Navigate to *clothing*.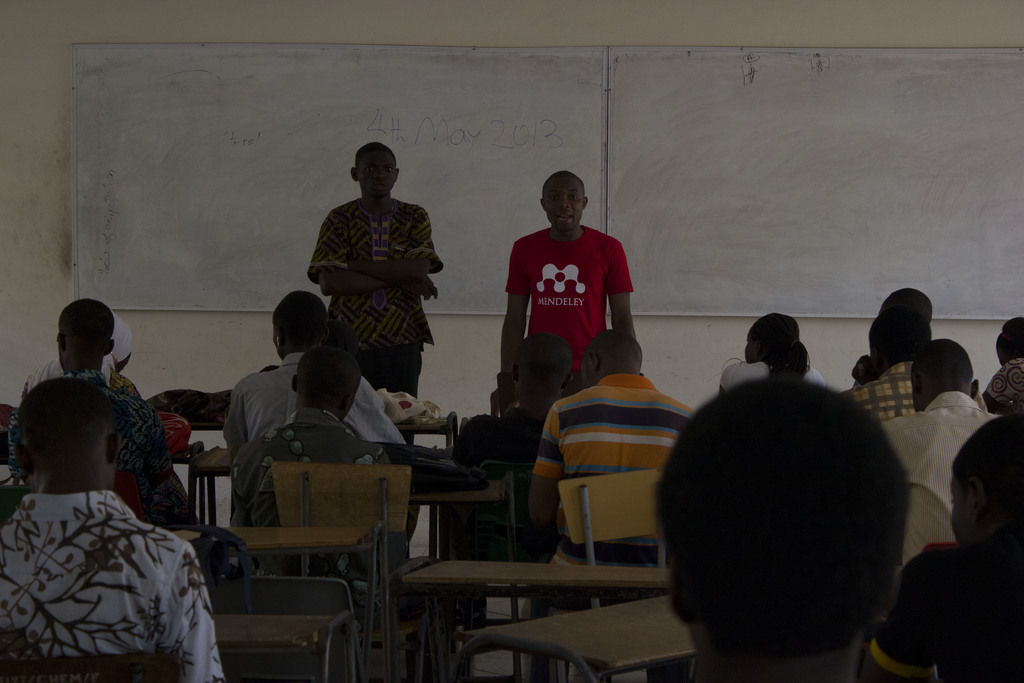
Navigation target: 872 388 1012 583.
